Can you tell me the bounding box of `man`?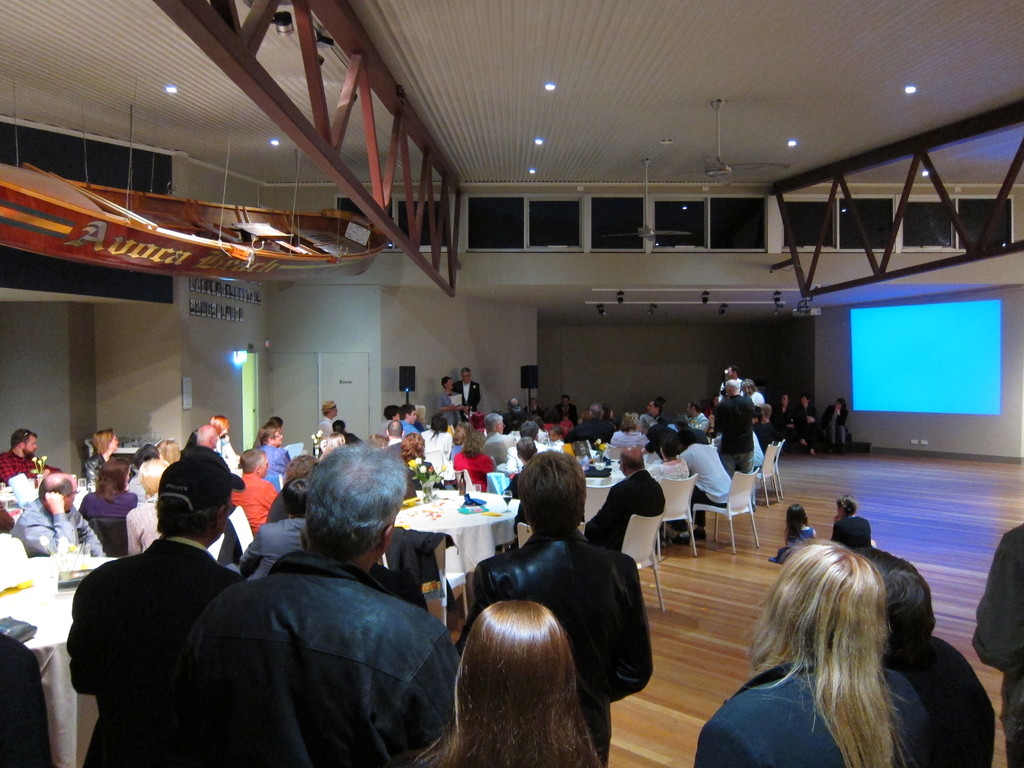
[563, 403, 611, 443].
